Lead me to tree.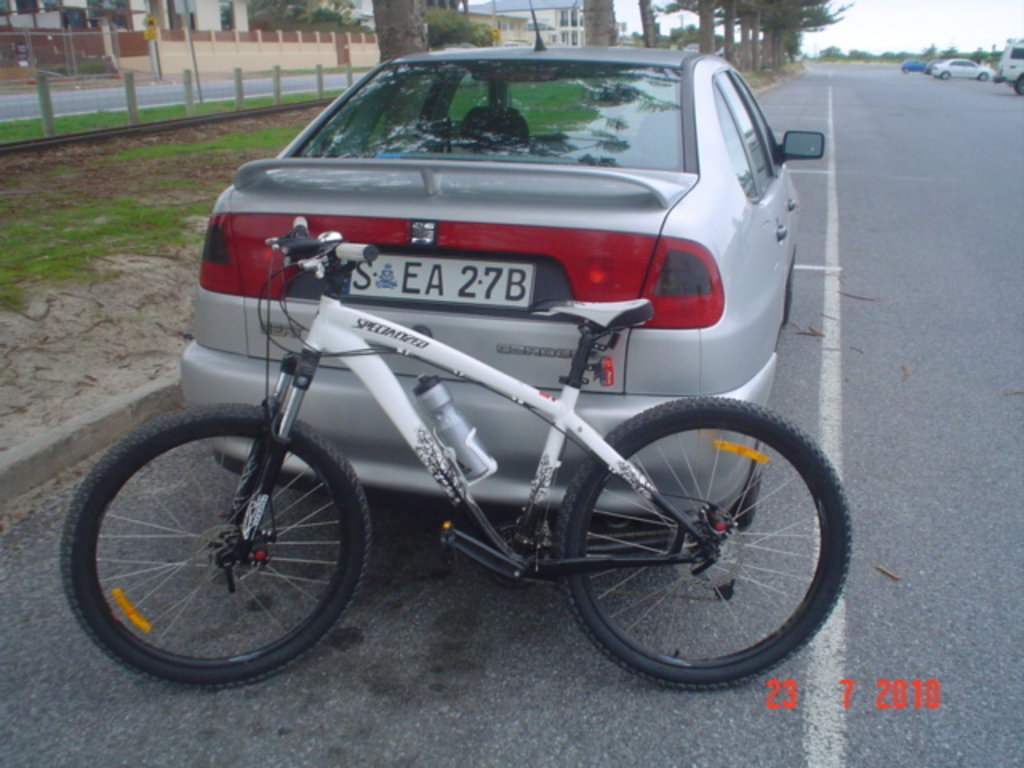
Lead to 429/0/496/54.
